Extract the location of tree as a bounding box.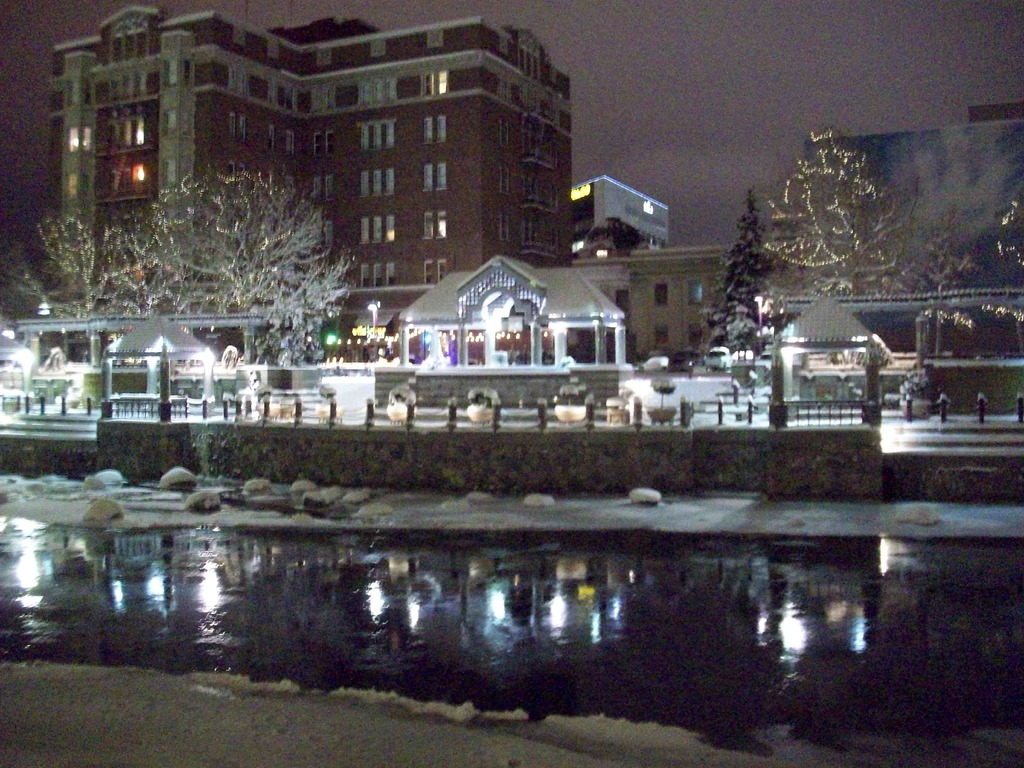
detection(707, 117, 975, 334).
